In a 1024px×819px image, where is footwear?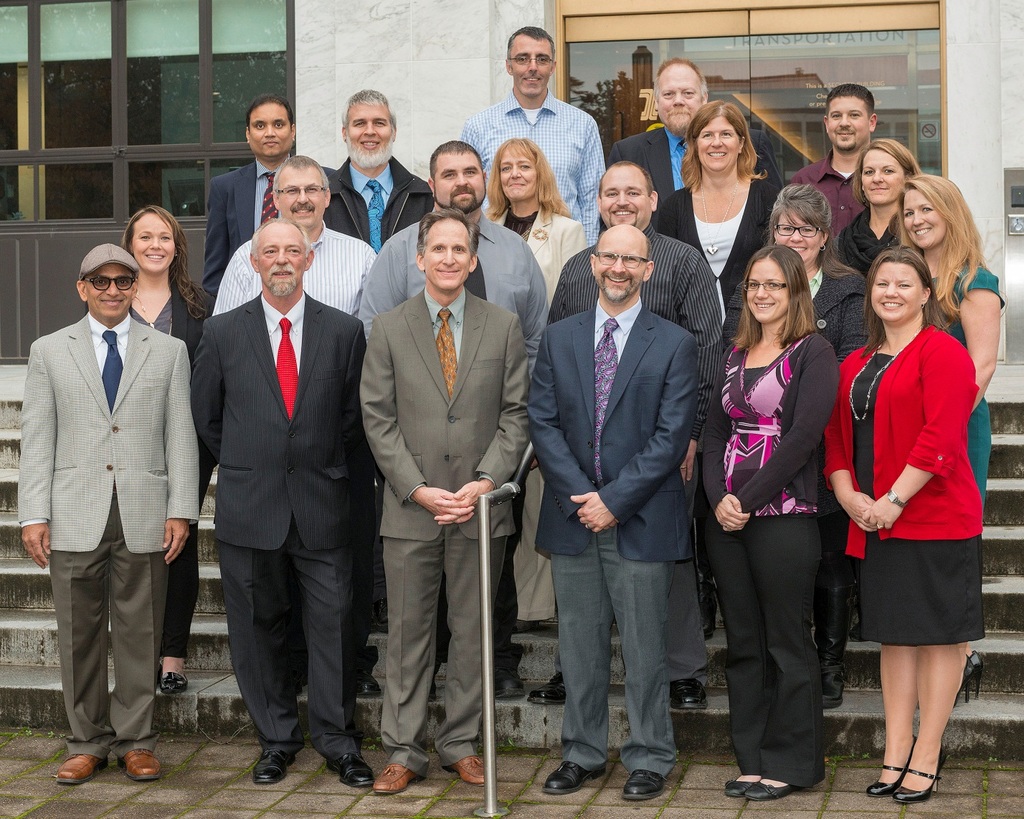
{"left": 817, "top": 574, "right": 853, "bottom": 707}.
